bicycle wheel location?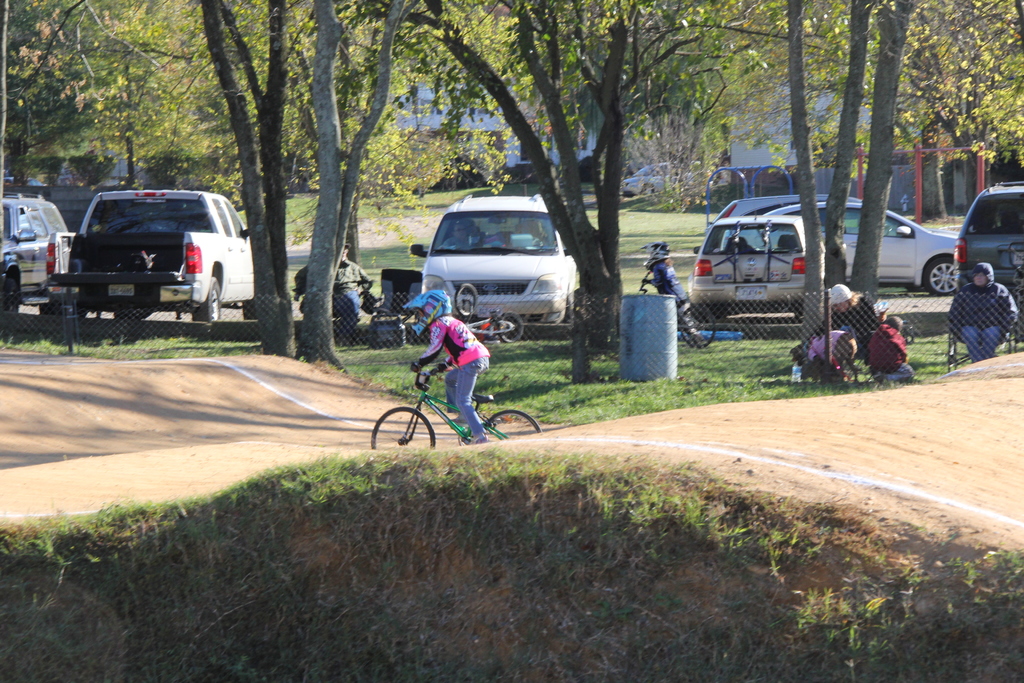
<region>481, 398, 545, 450</region>
